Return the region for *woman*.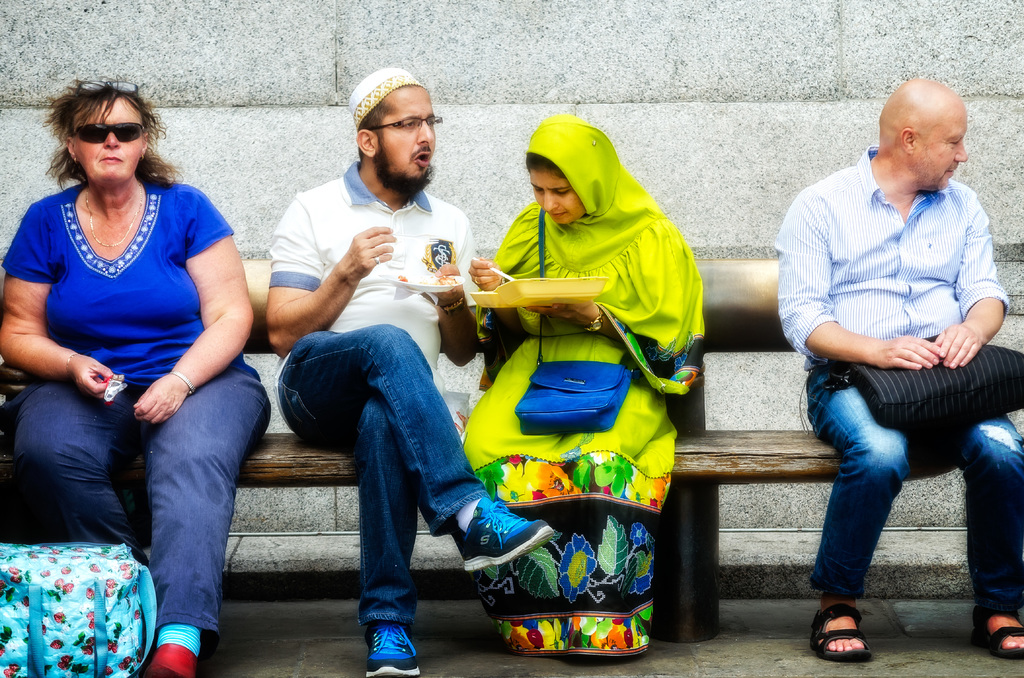
x1=455 y1=113 x2=711 y2=669.
